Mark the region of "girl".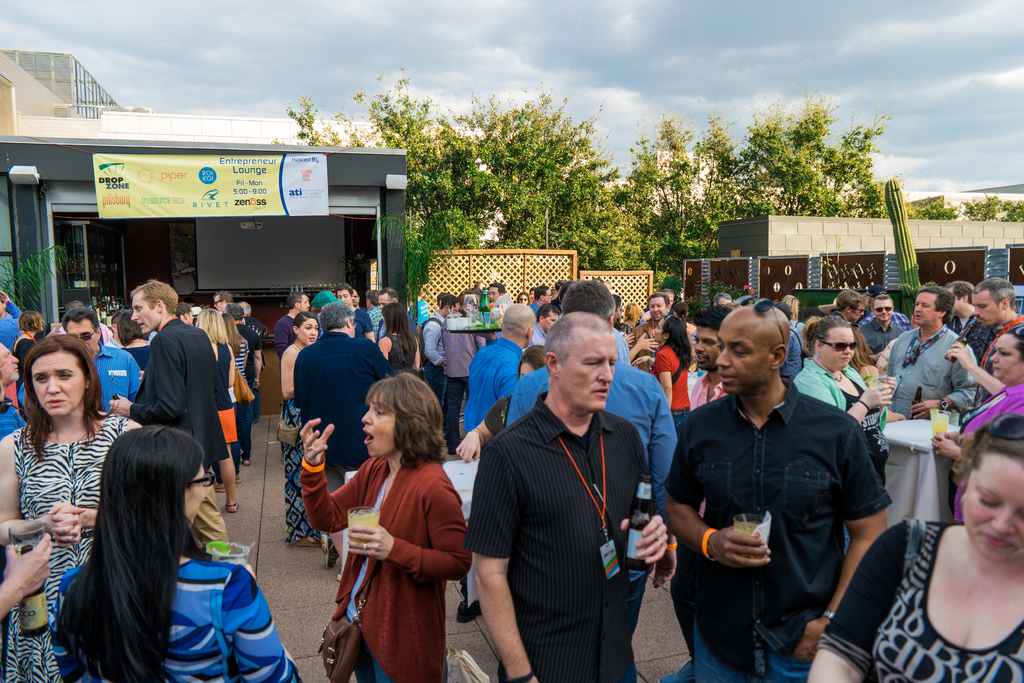
Region: [48,426,304,682].
